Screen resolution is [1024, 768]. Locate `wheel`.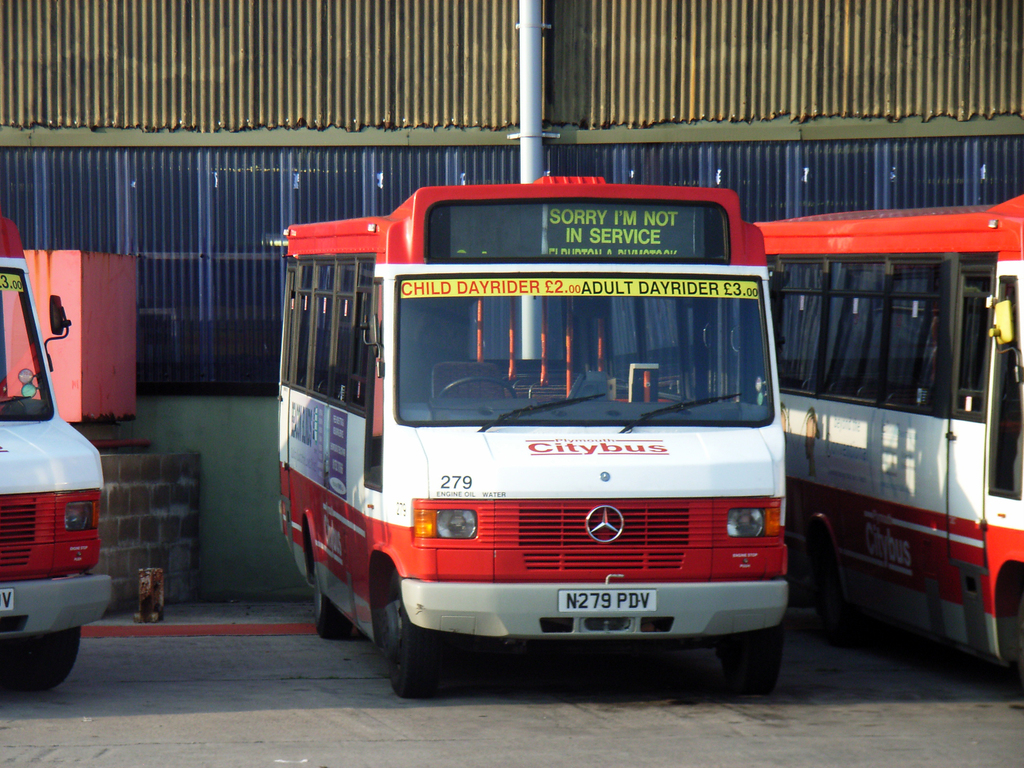
[717, 623, 779, 696].
